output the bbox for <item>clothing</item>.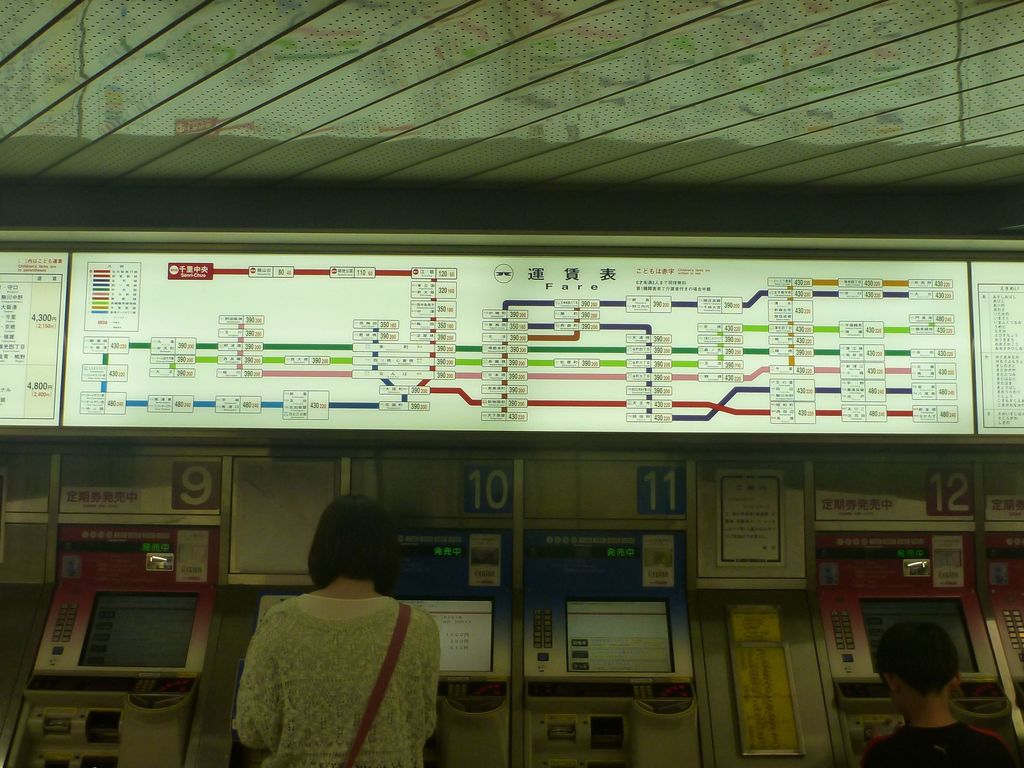
223, 586, 446, 767.
